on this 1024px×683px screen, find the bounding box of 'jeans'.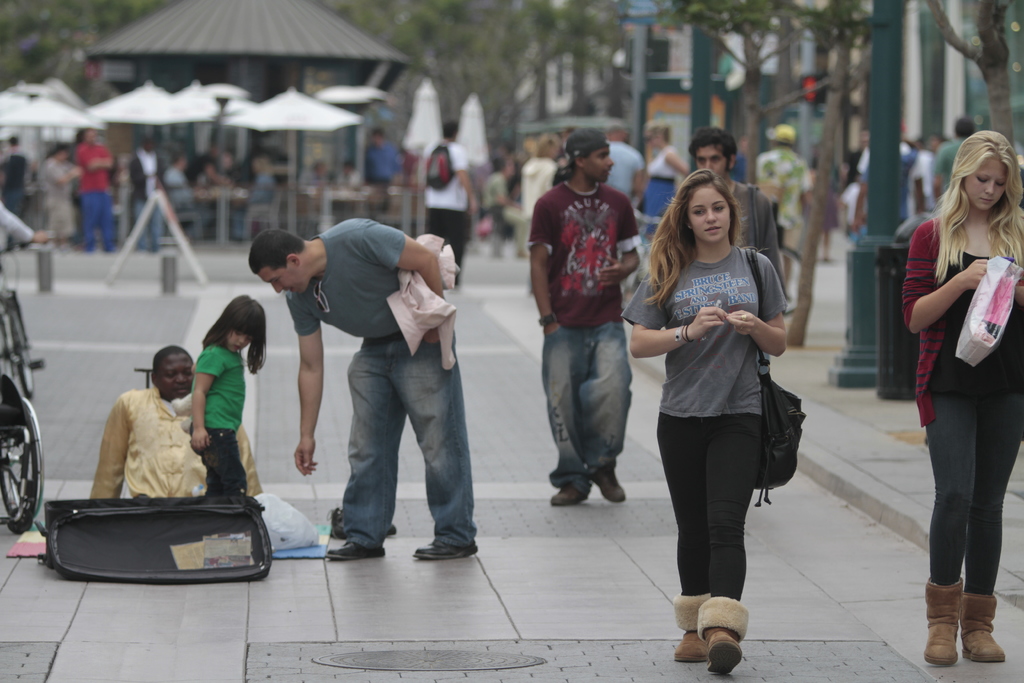
Bounding box: 334 341 481 546.
